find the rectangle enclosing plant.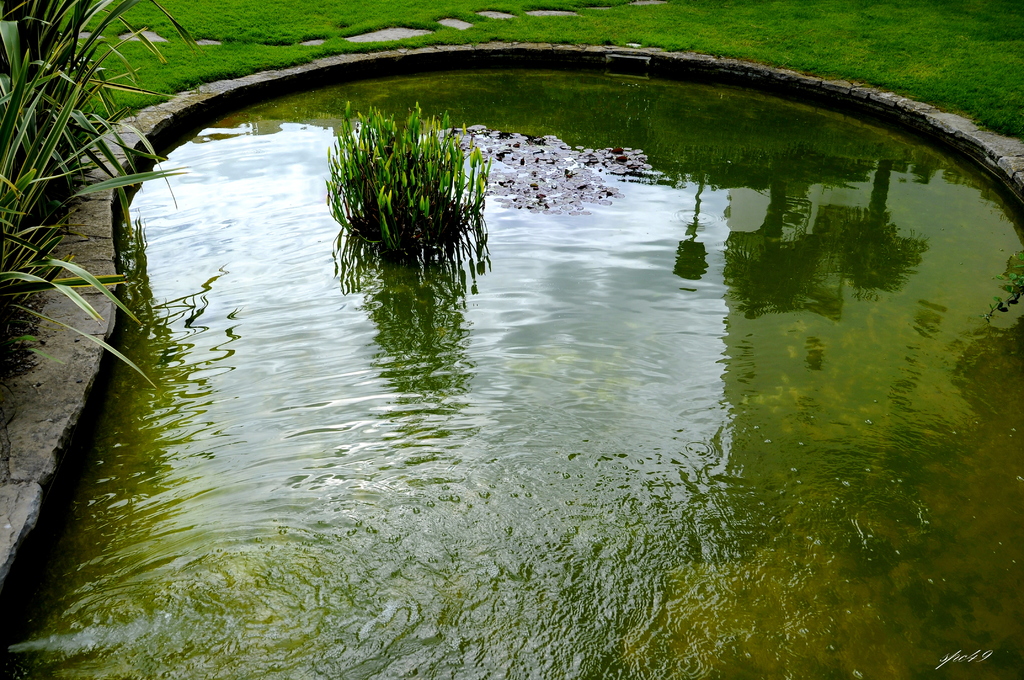
<box>3,0,204,357</box>.
